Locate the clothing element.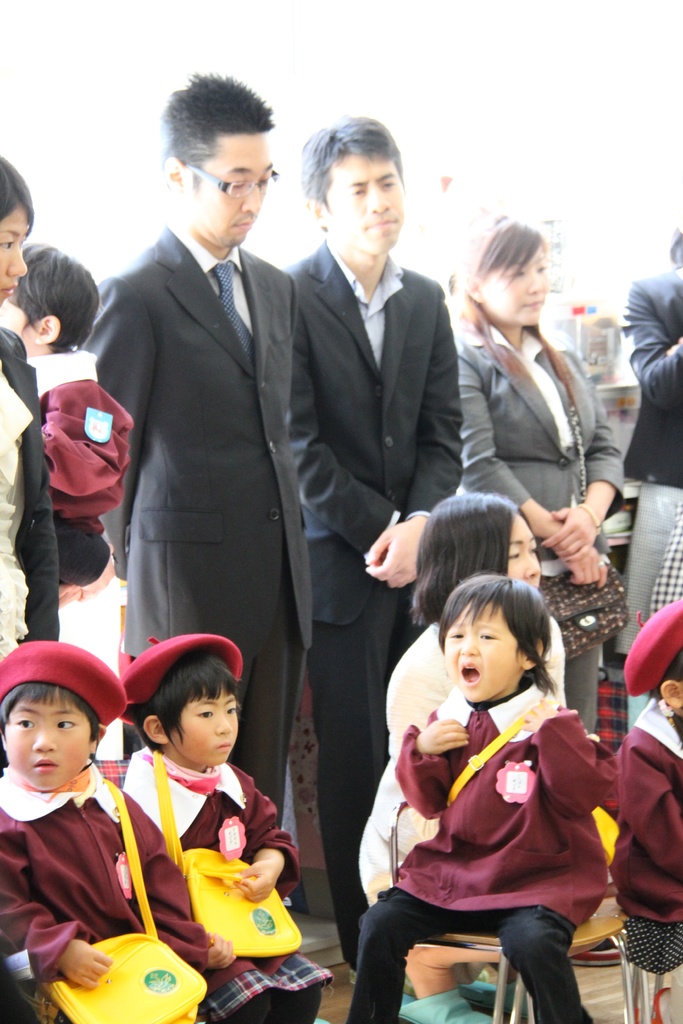
Element bbox: locate(452, 321, 634, 735).
